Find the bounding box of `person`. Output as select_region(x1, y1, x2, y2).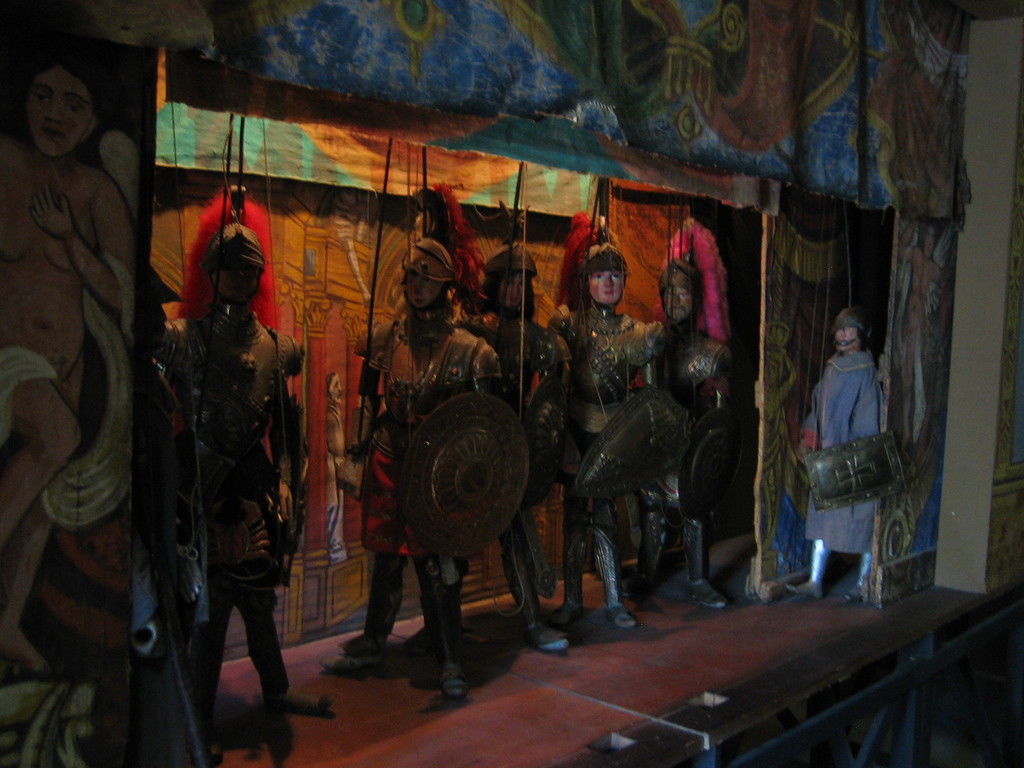
select_region(461, 244, 583, 655).
